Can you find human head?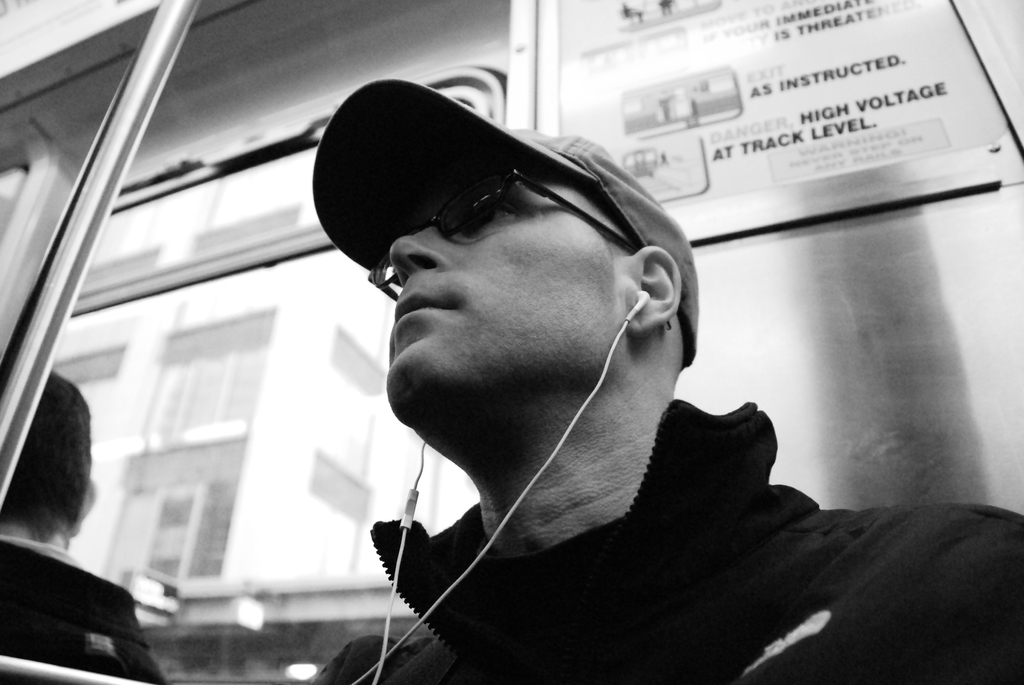
Yes, bounding box: <box>368,127,703,482</box>.
